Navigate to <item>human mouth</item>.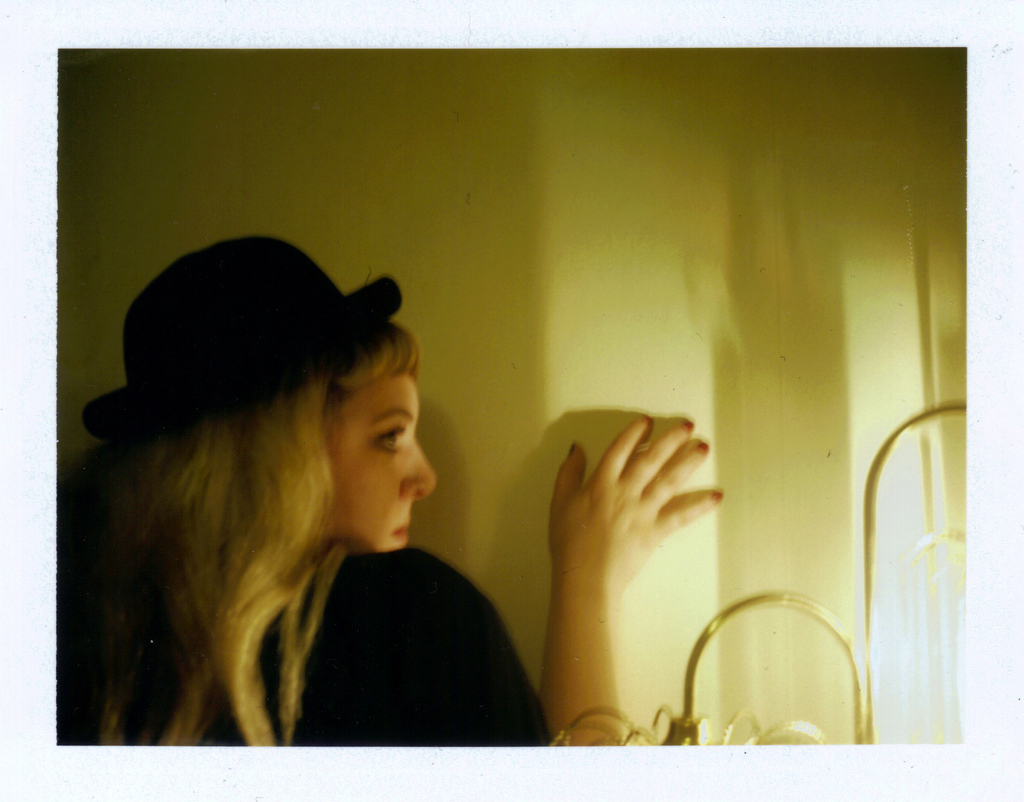
Navigation target: l=393, t=522, r=412, b=539.
